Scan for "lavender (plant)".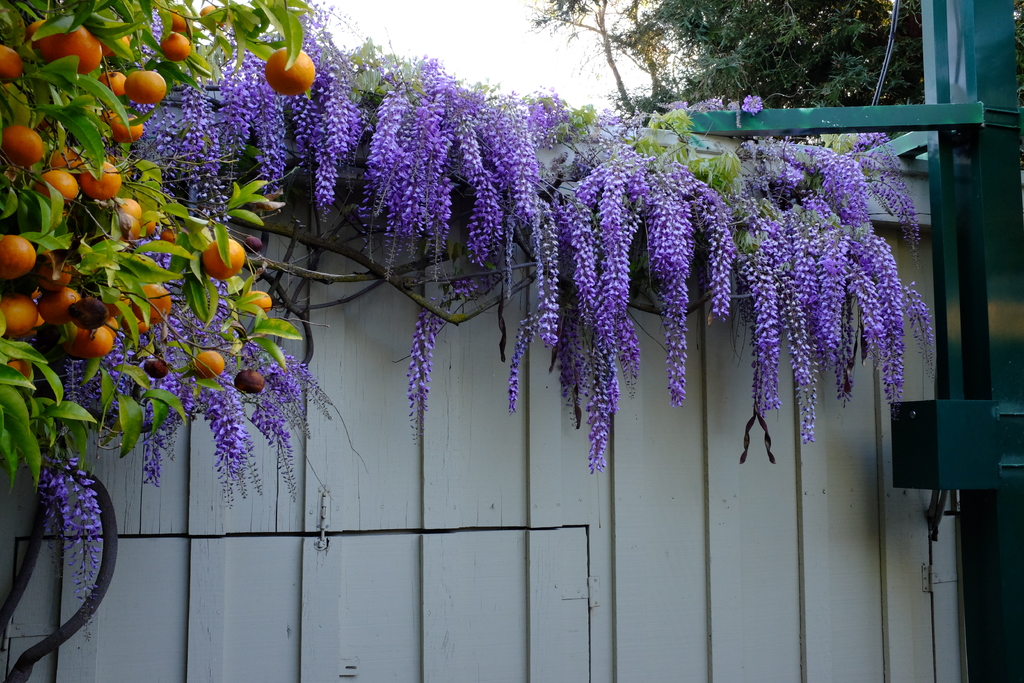
Scan result: [739, 247, 787, 425].
